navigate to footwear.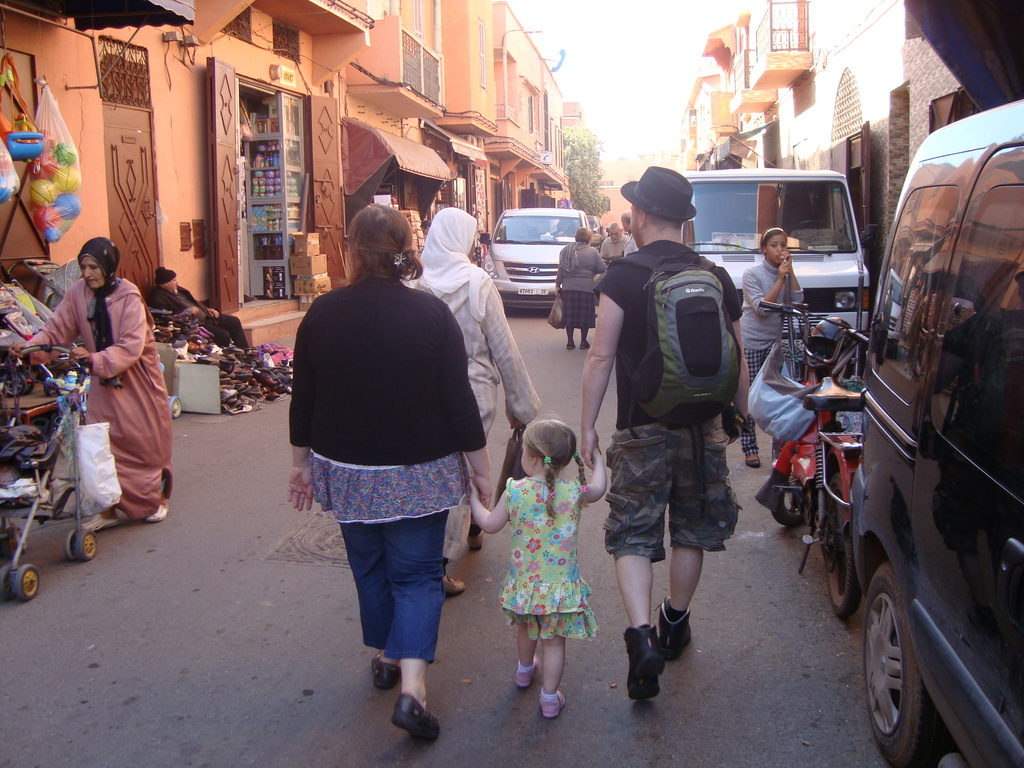
Navigation target: [515, 650, 540, 687].
